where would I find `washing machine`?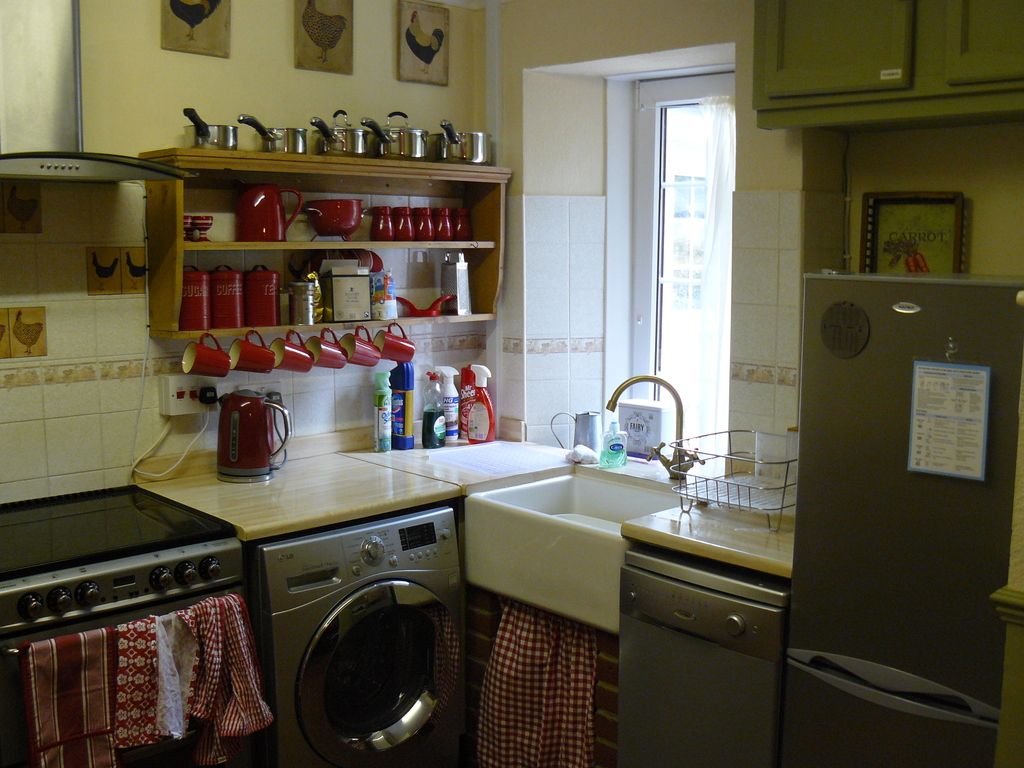
At [left=235, top=502, right=467, bottom=767].
